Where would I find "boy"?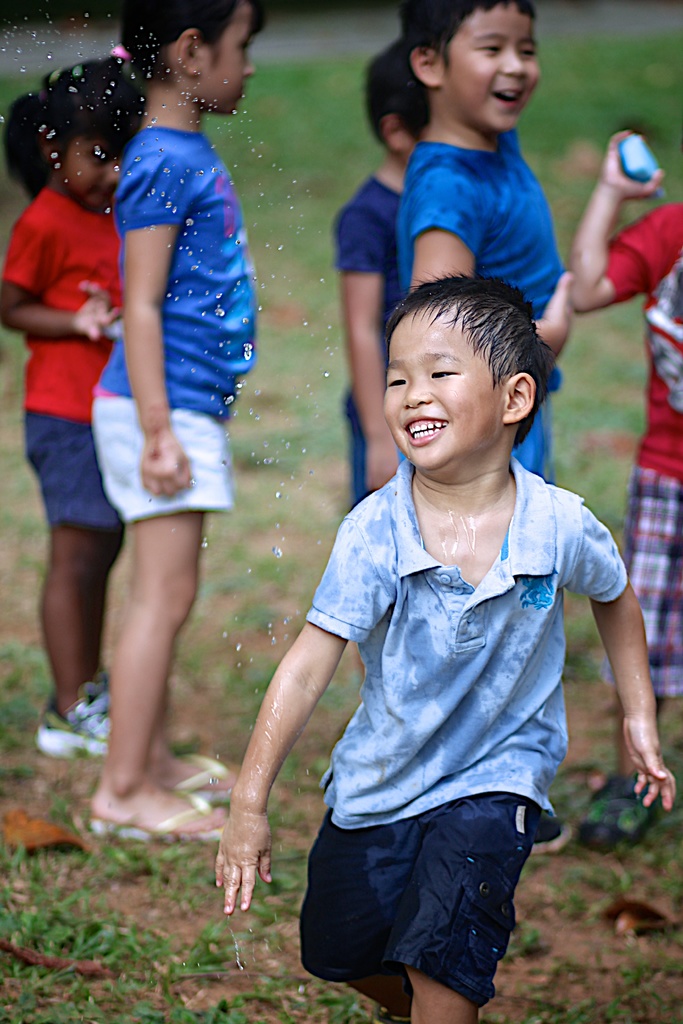
At select_region(222, 272, 674, 1019).
